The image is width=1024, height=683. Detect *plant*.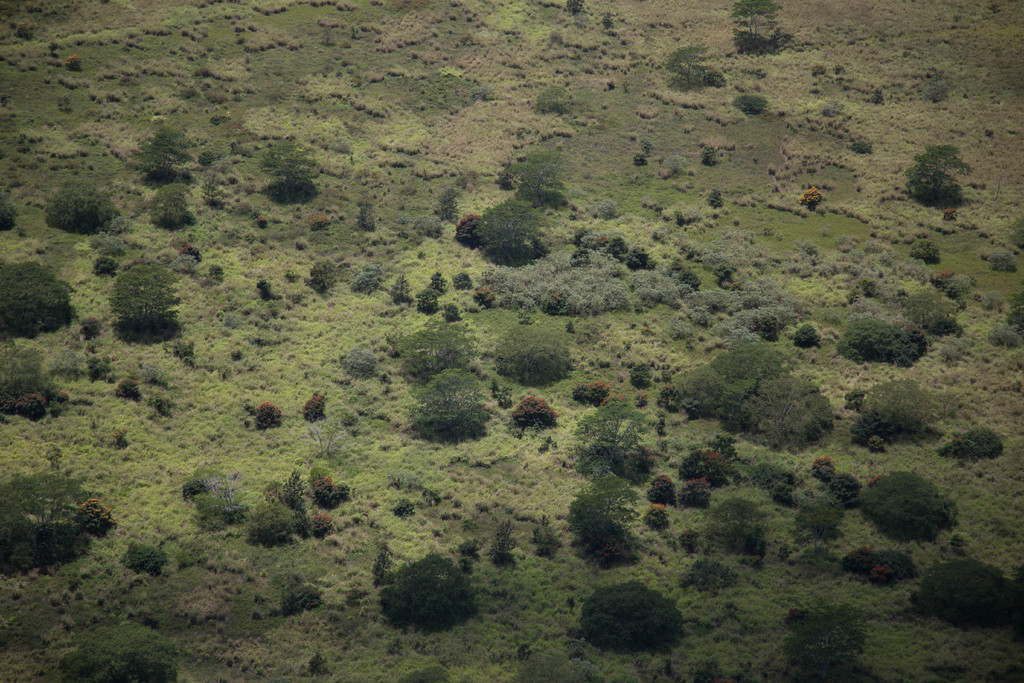
Detection: [9, 462, 109, 566].
